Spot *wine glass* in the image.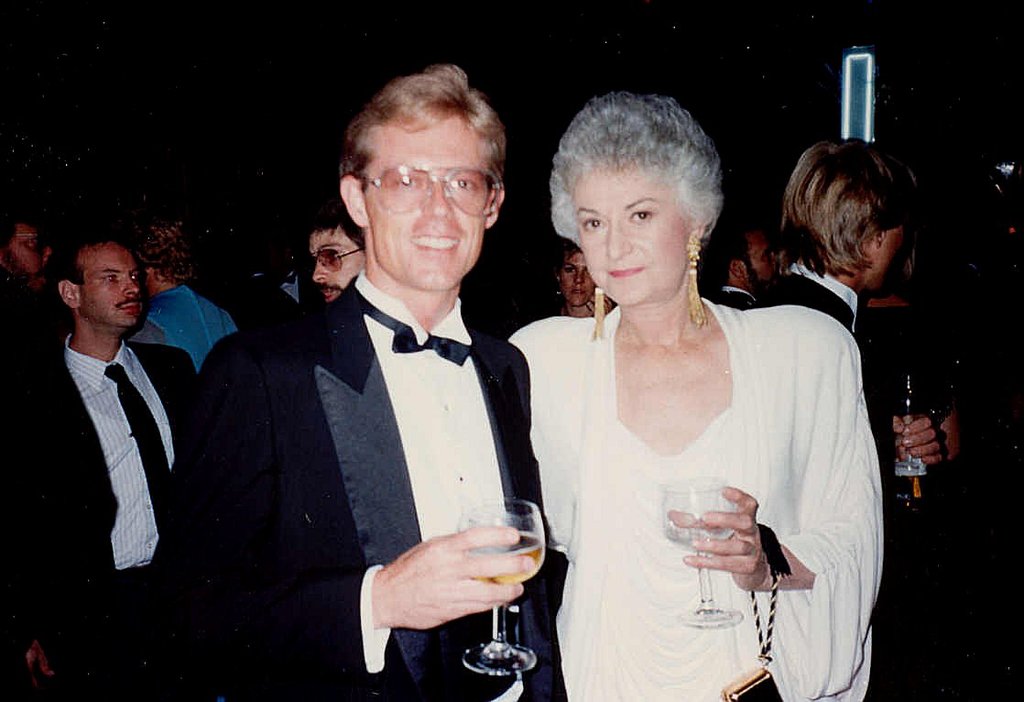
*wine glass* found at box=[458, 499, 544, 675].
